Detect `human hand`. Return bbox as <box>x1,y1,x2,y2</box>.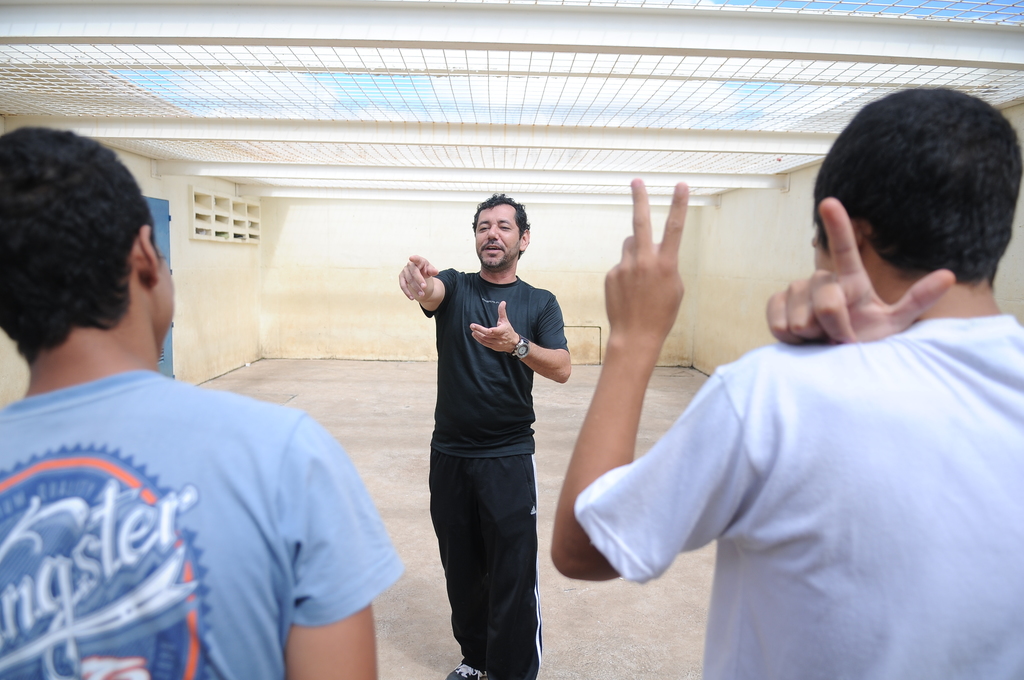
<box>467,299,519,354</box>.
